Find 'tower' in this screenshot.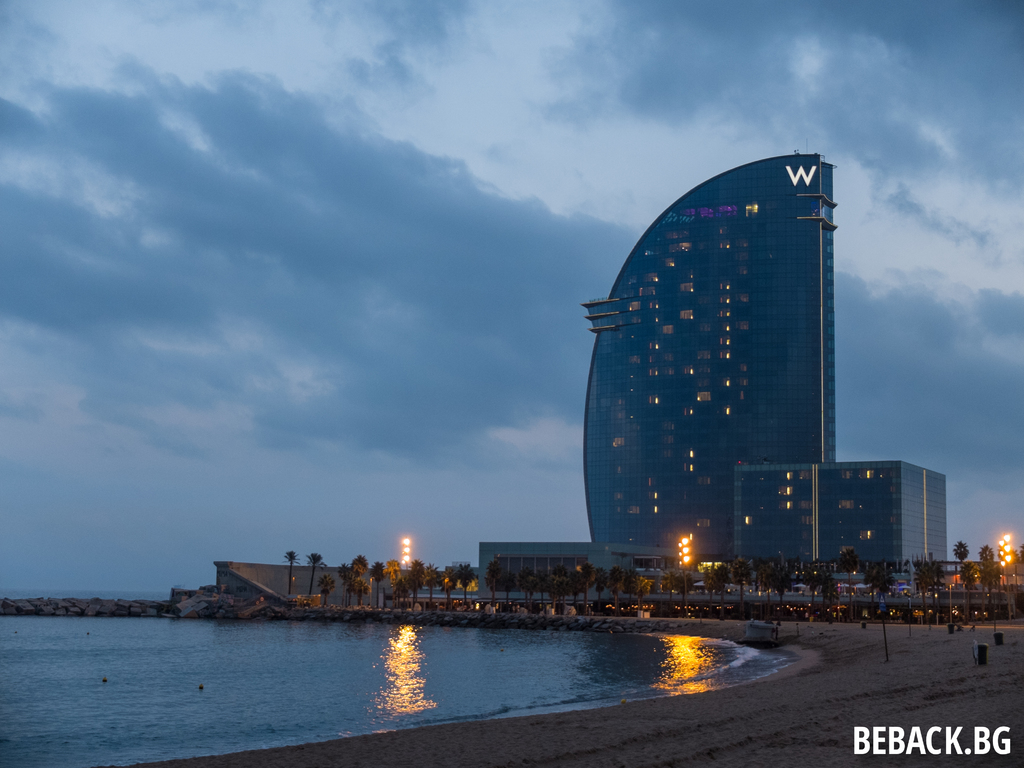
The bounding box for 'tower' is box=[581, 138, 838, 556].
